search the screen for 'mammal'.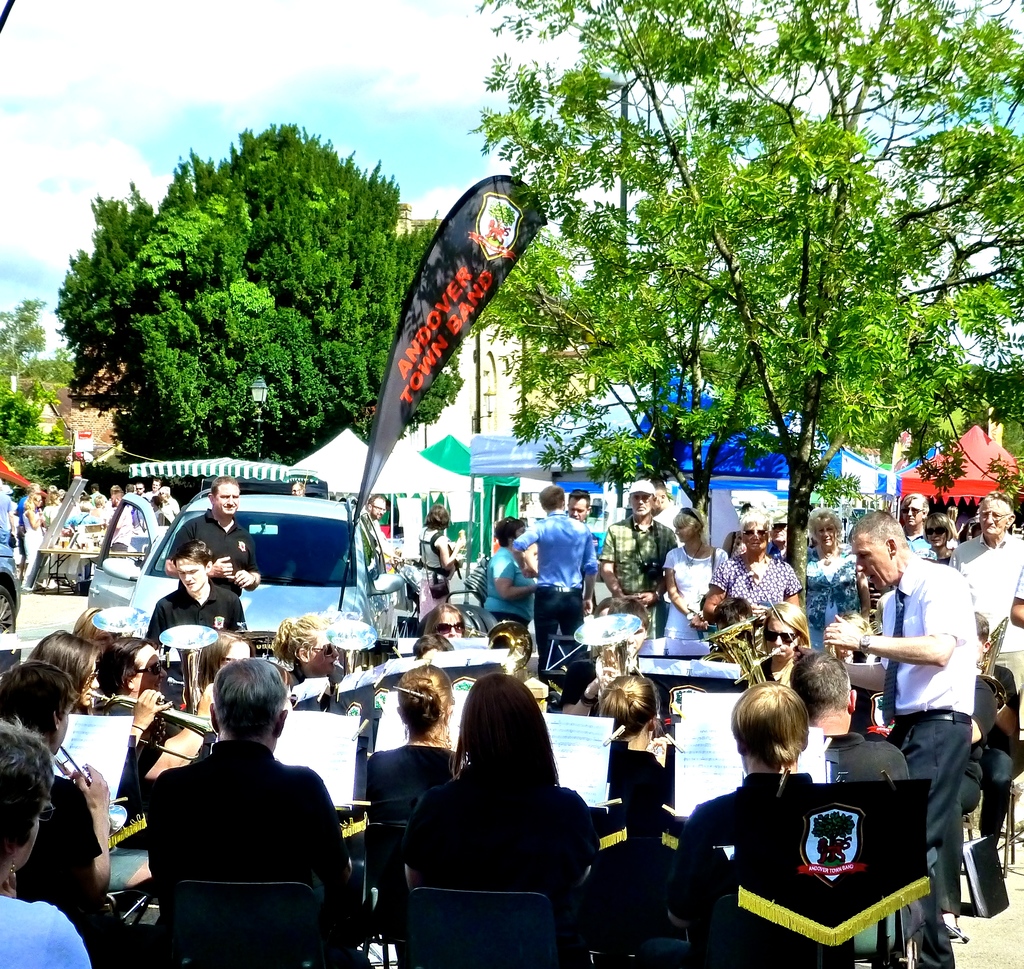
Found at (195, 626, 251, 694).
